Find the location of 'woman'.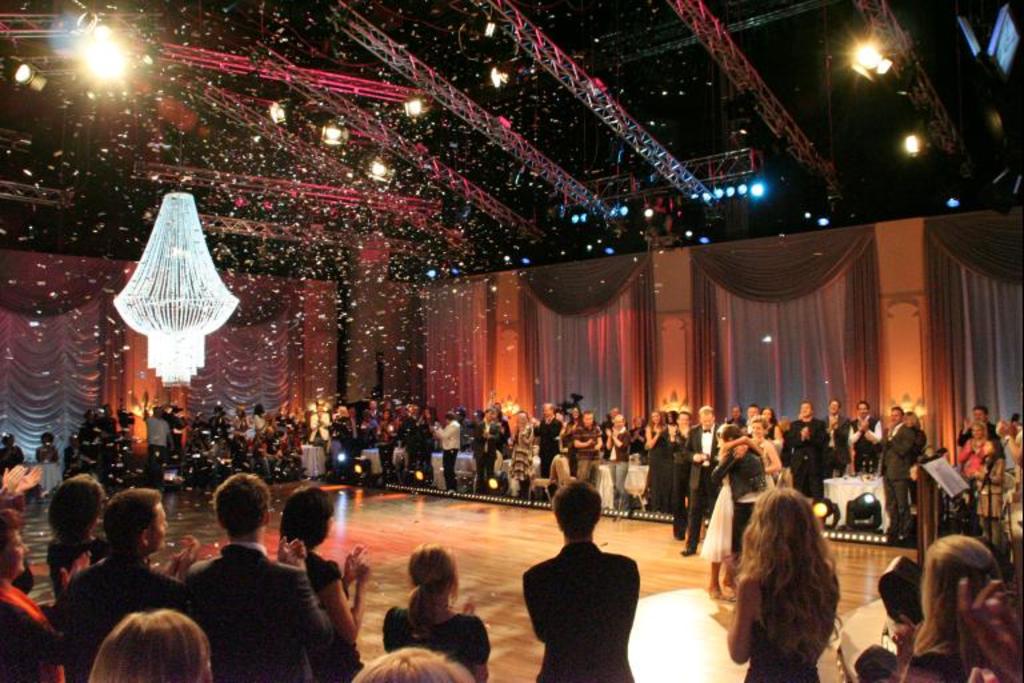
Location: crop(85, 603, 213, 682).
